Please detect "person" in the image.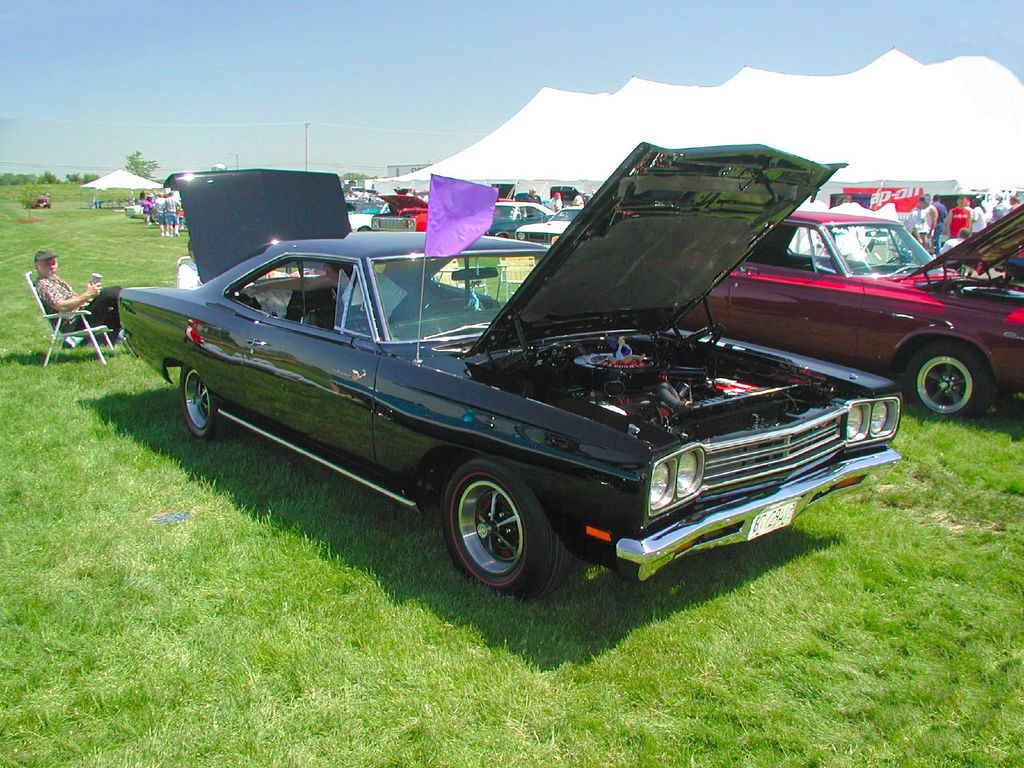
360/187/370/199.
